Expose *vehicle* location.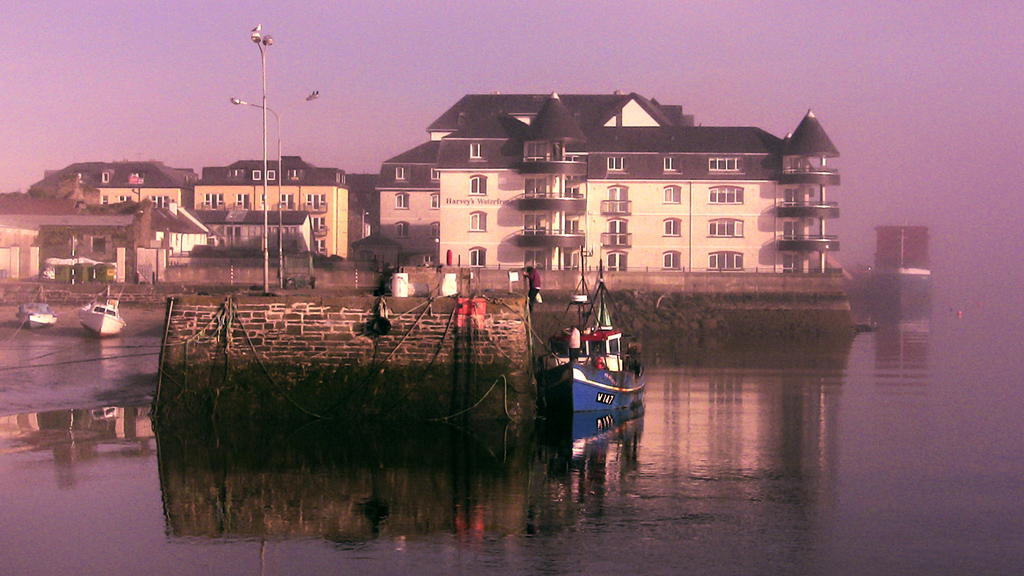
Exposed at bbox=[536, 243, 644, 410].
